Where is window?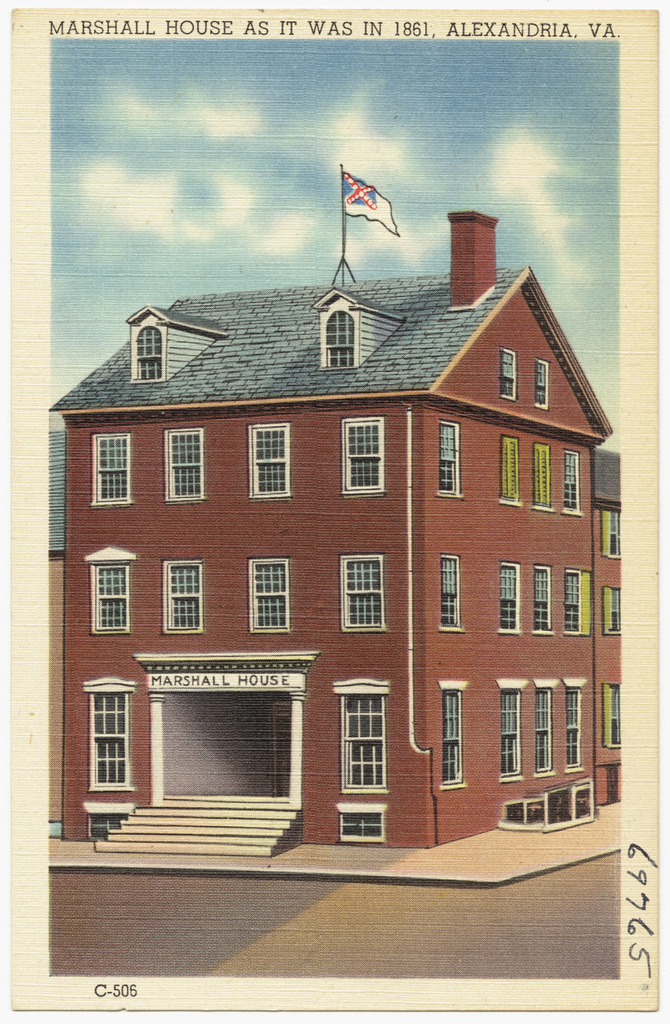
l=164, t=421, r=206, b=507.
